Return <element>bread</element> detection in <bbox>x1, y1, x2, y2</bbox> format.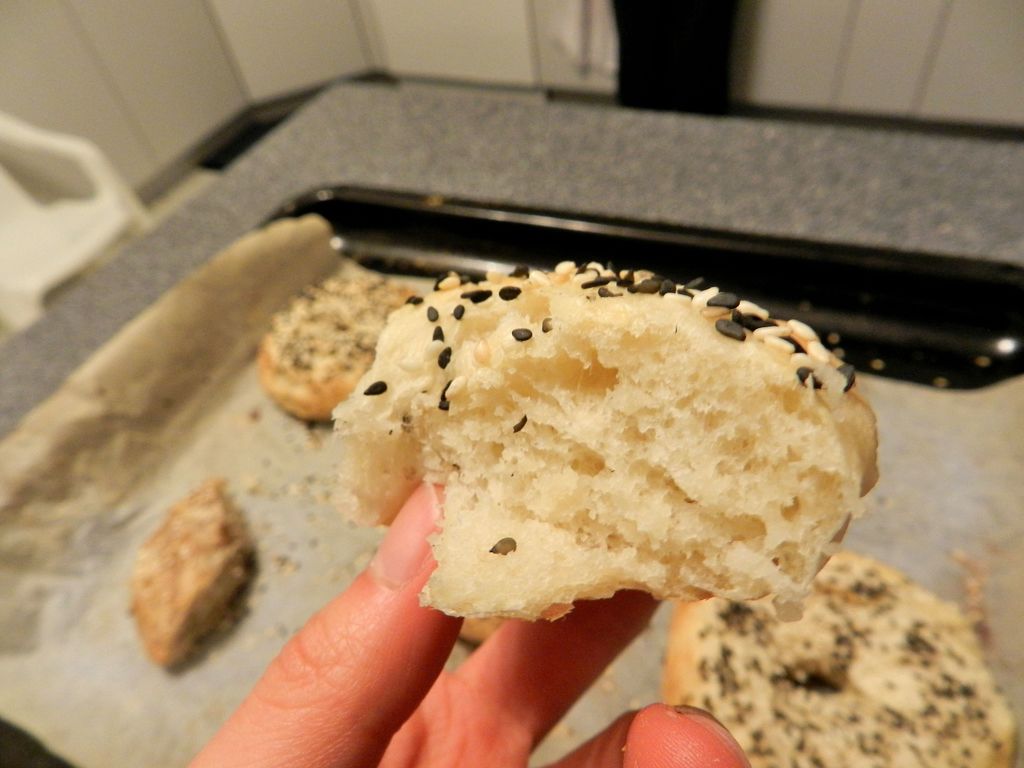
<bbox>133, 476, 243, 667</bbox>.
